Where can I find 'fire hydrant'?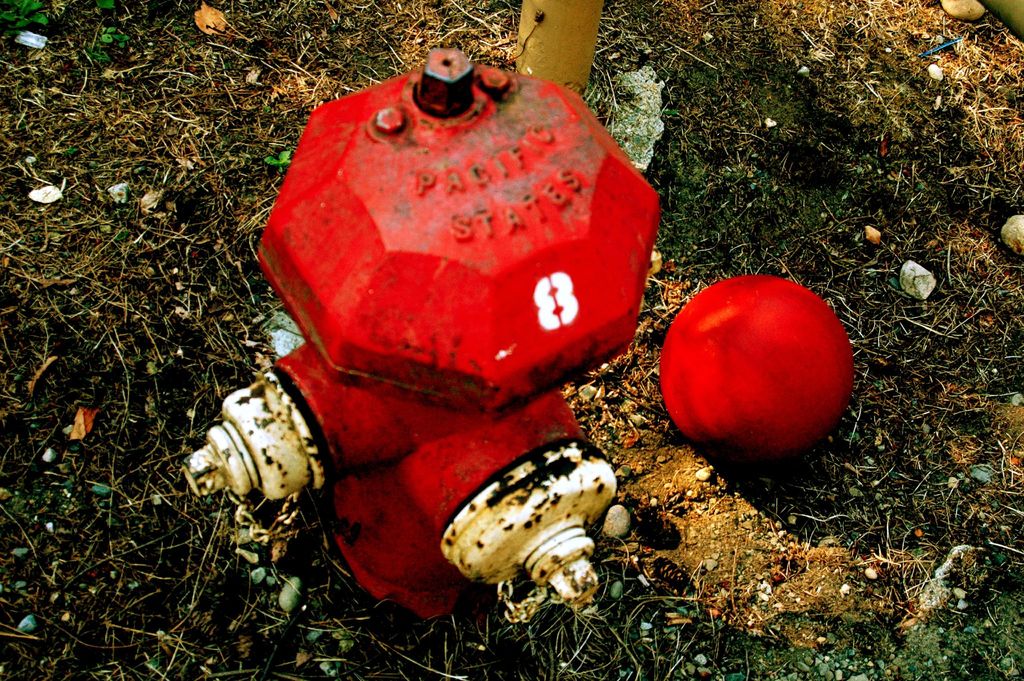
You can find it at Rect(180, 51, 664, 619).
